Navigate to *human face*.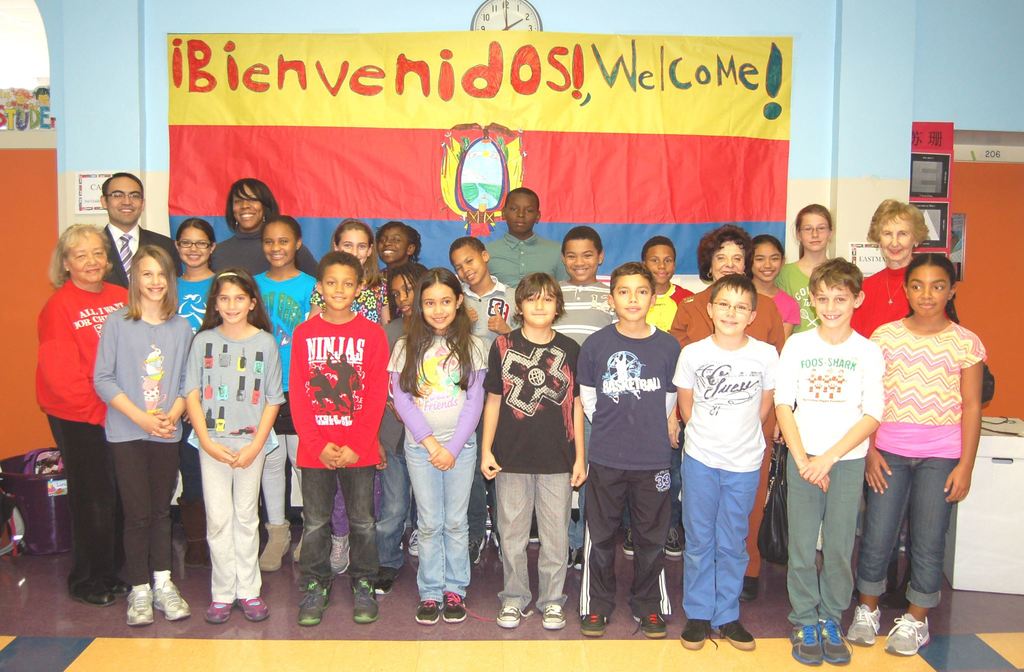
Navigation target: x1=909, y1=267, x2=945, y2=315.
